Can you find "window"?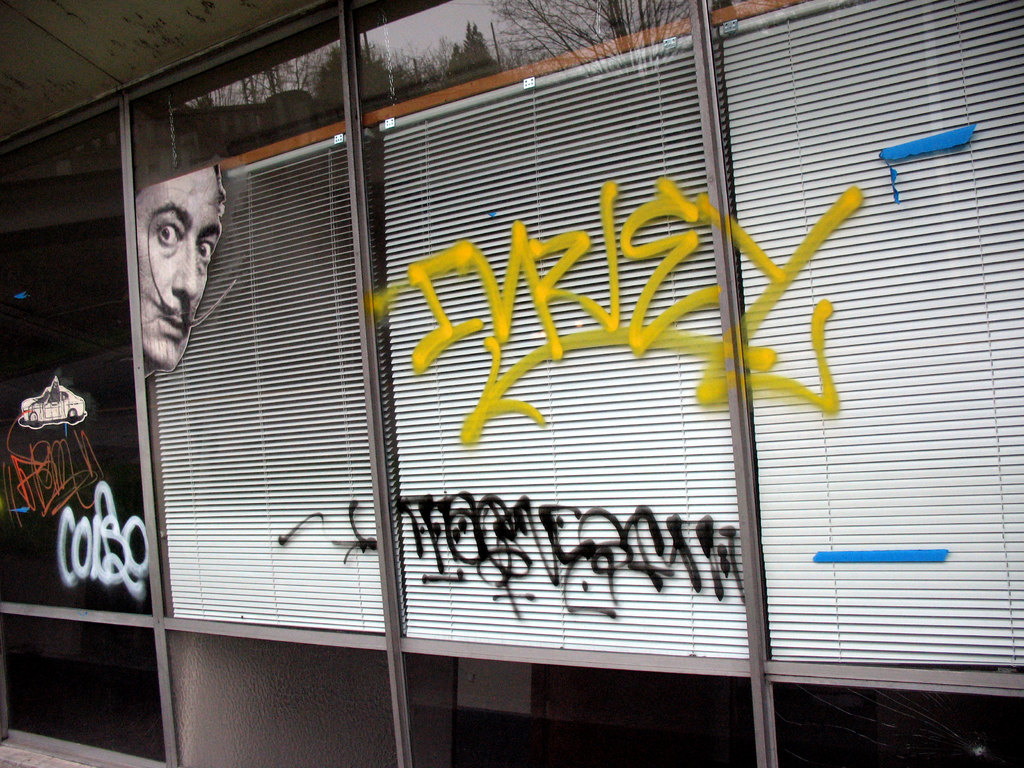
Yes, bounding box: [x1=0, y1=0, x2=764, y2=767].
